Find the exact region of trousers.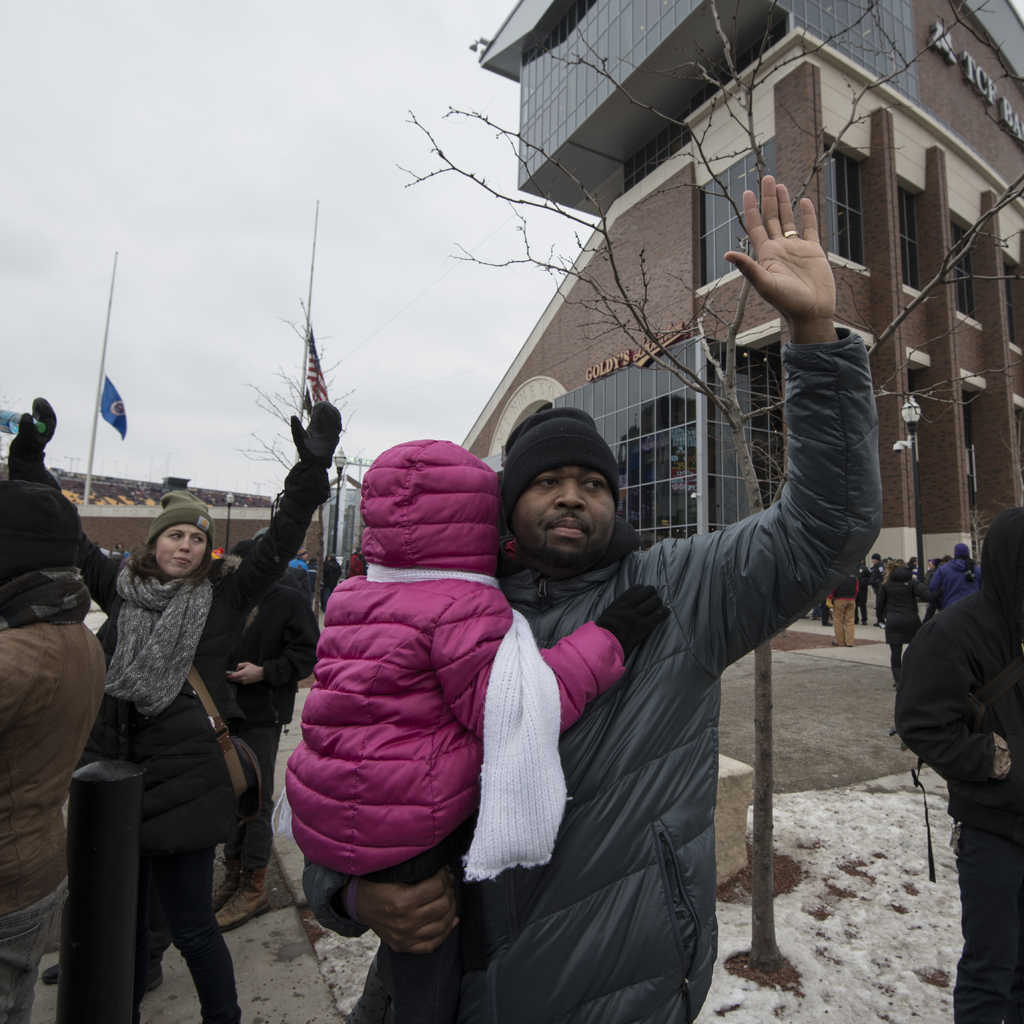
Exact region: bbox=[848, 595, 868, 633].
